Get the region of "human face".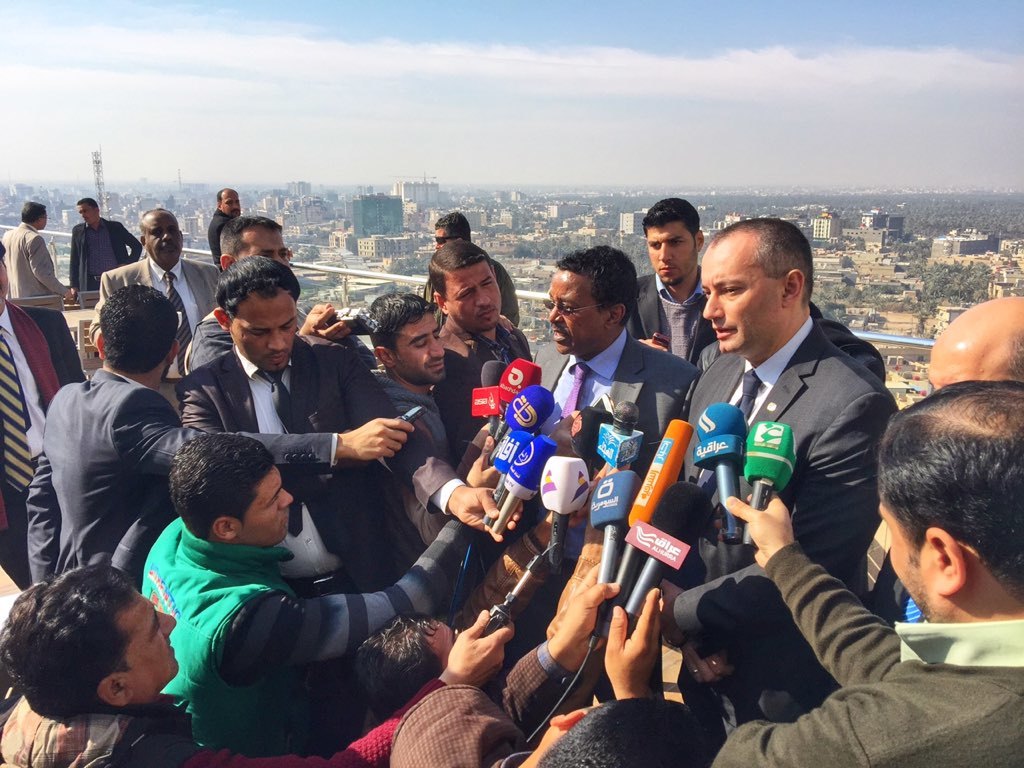
box=[234, 463, 294, 548].
